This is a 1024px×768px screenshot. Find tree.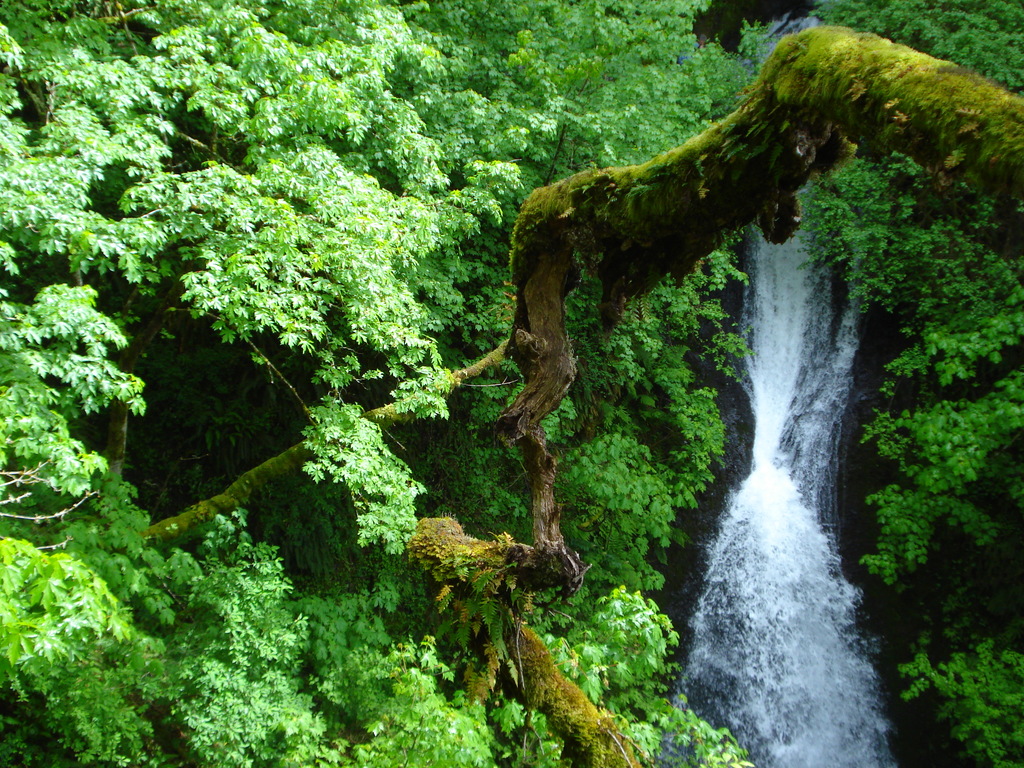
Bounding box: locate(0, 0, 1023, 767).
